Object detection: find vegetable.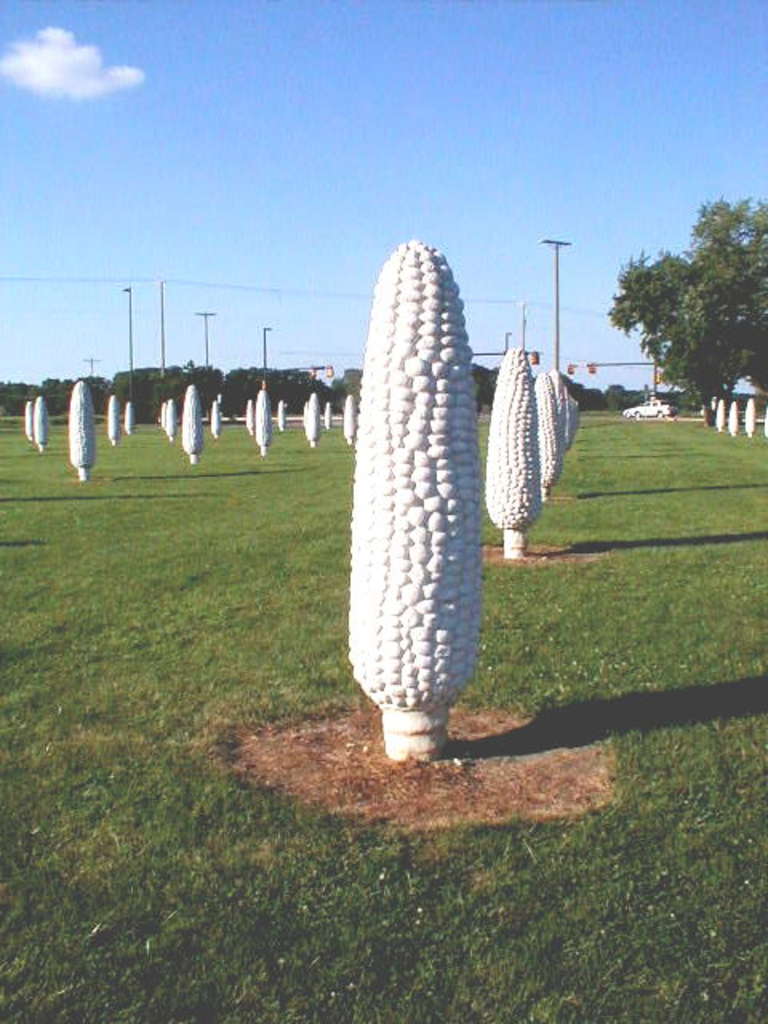
210 400 221 438.
